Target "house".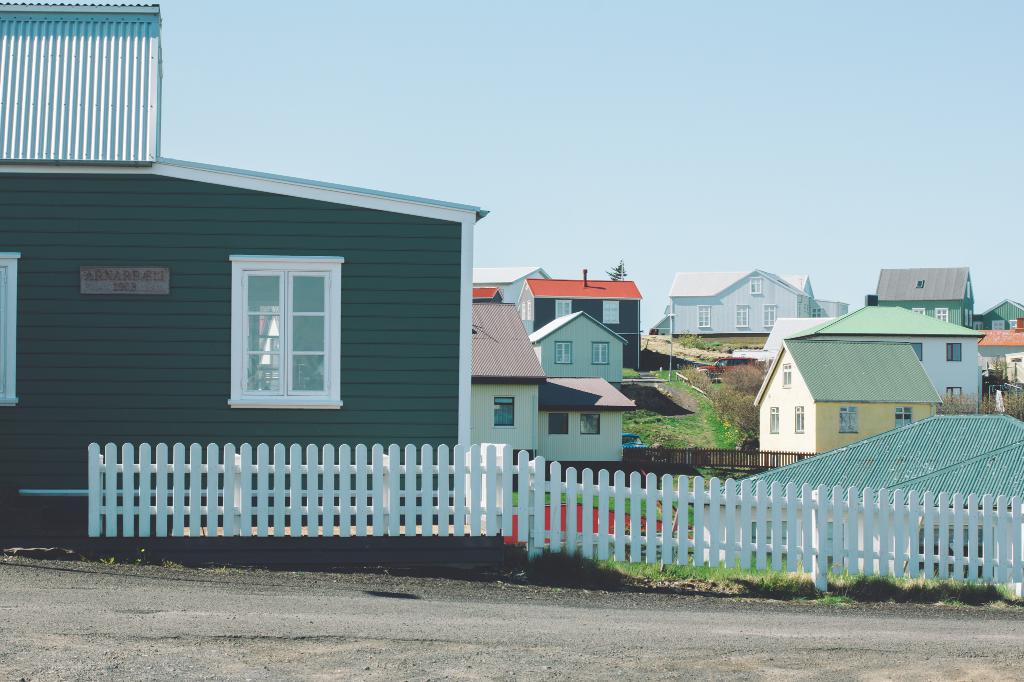
Target region: bbox=(755, 338, 942, 466).
